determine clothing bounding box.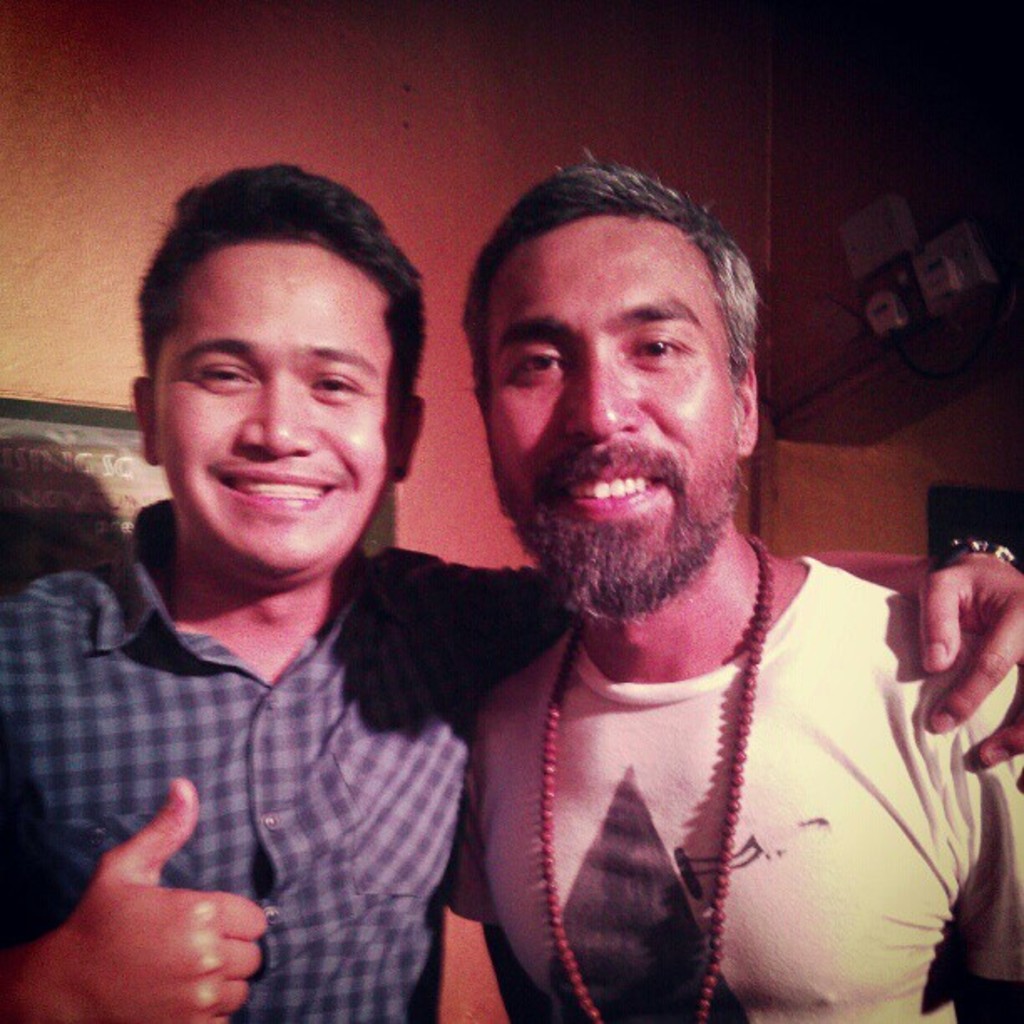
Determined: crop(435, 537, 1022, 1022).
